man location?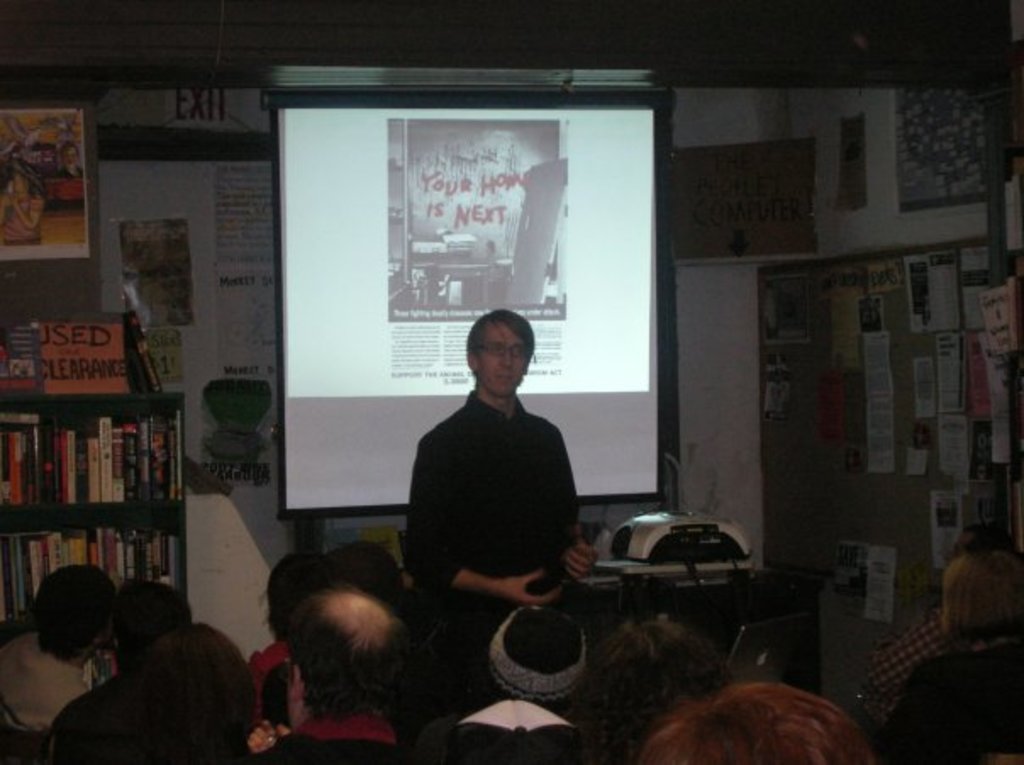
detection(402, 305, 593, 660)
